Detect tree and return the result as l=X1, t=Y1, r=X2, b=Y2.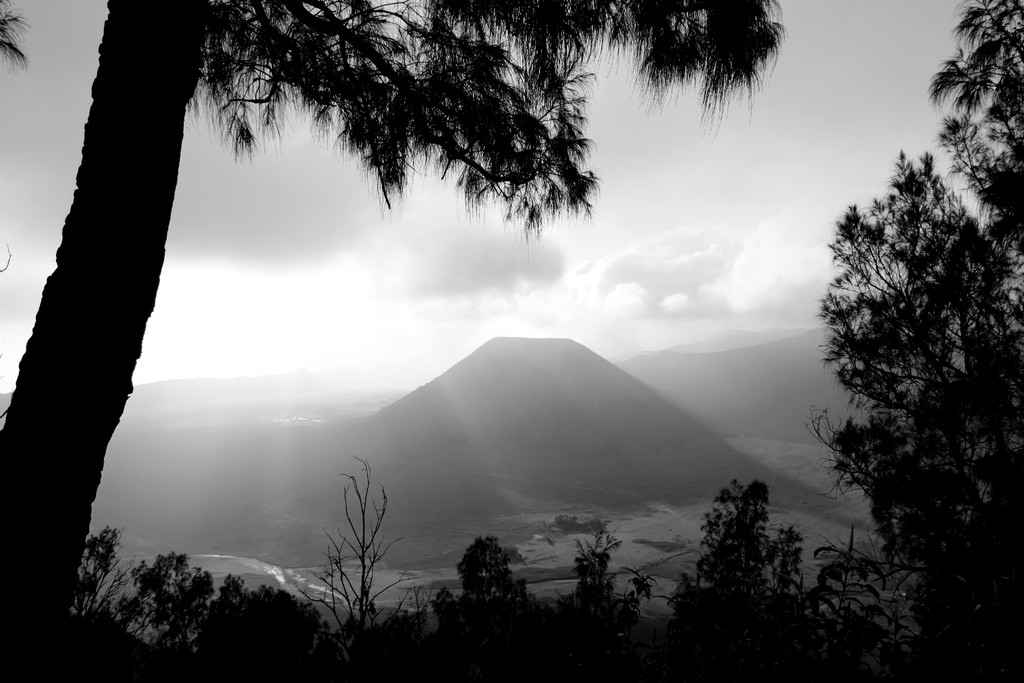
l=926, t=0, r=1023, b=273.
